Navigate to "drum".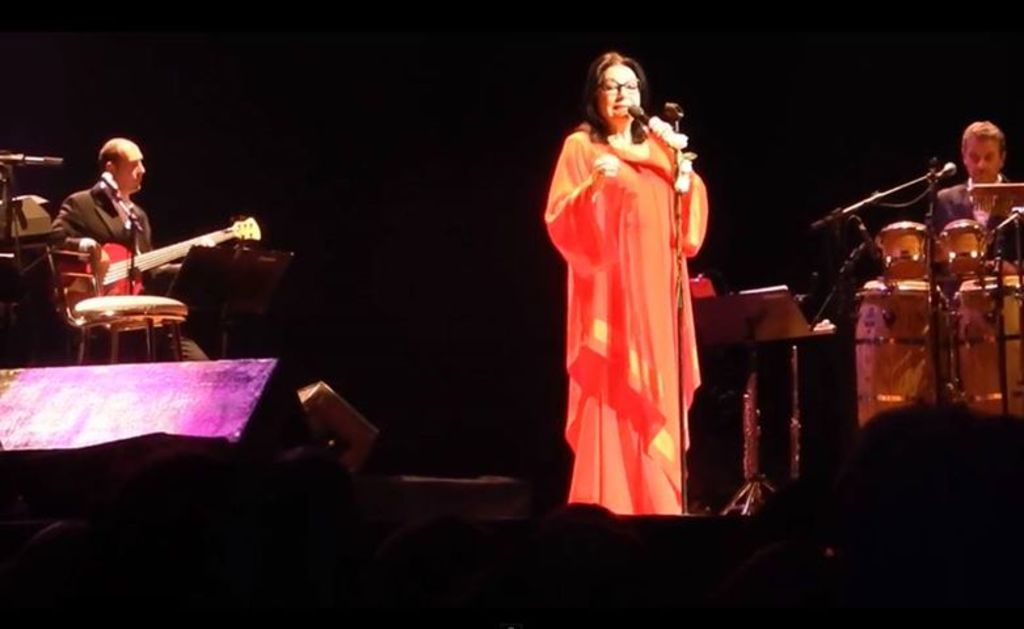
Navigation target: rect(939, 218, 993, 274).
